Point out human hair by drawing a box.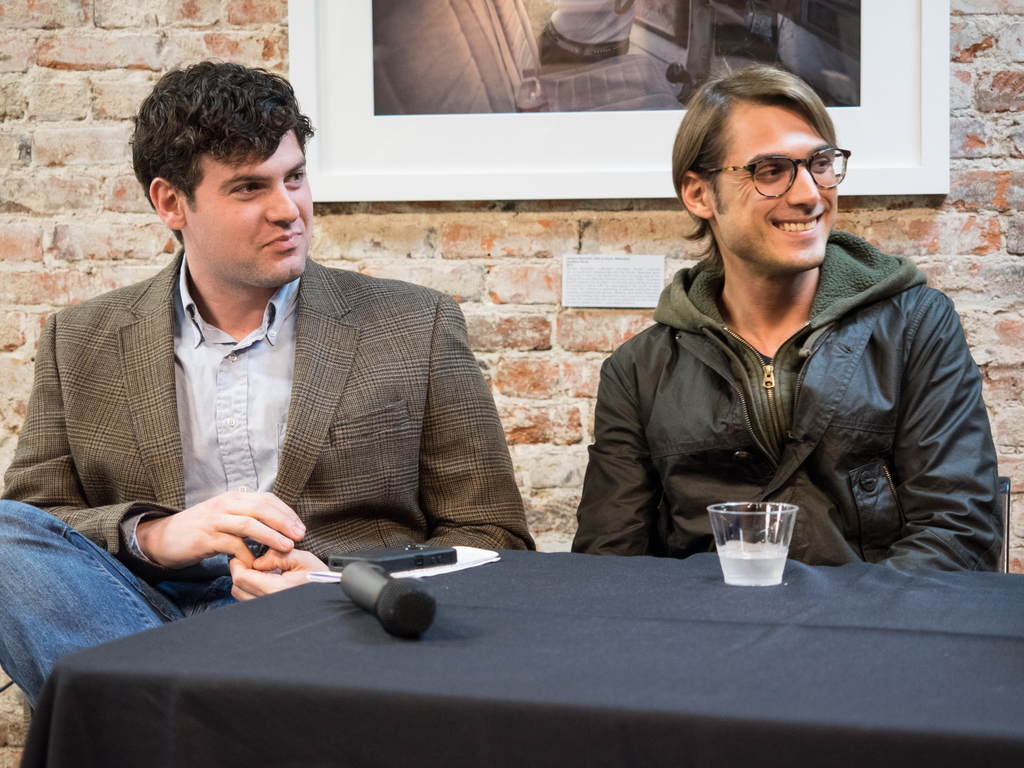
<box>131,56,303,252</box>.
